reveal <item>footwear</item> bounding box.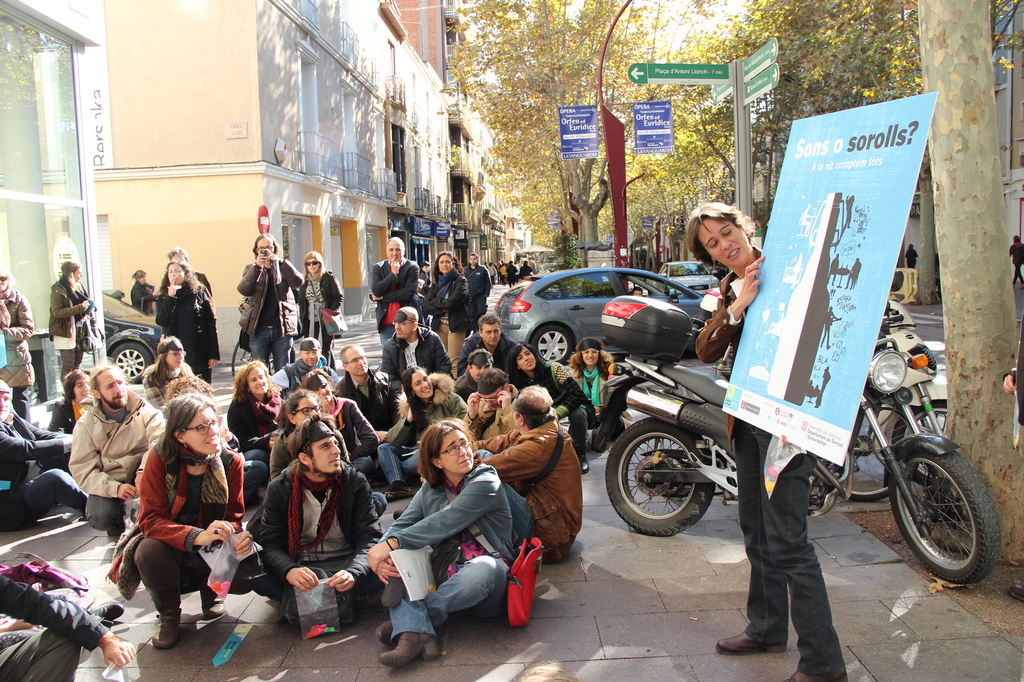
Revealed: crop(87, 601, 126, 619).
